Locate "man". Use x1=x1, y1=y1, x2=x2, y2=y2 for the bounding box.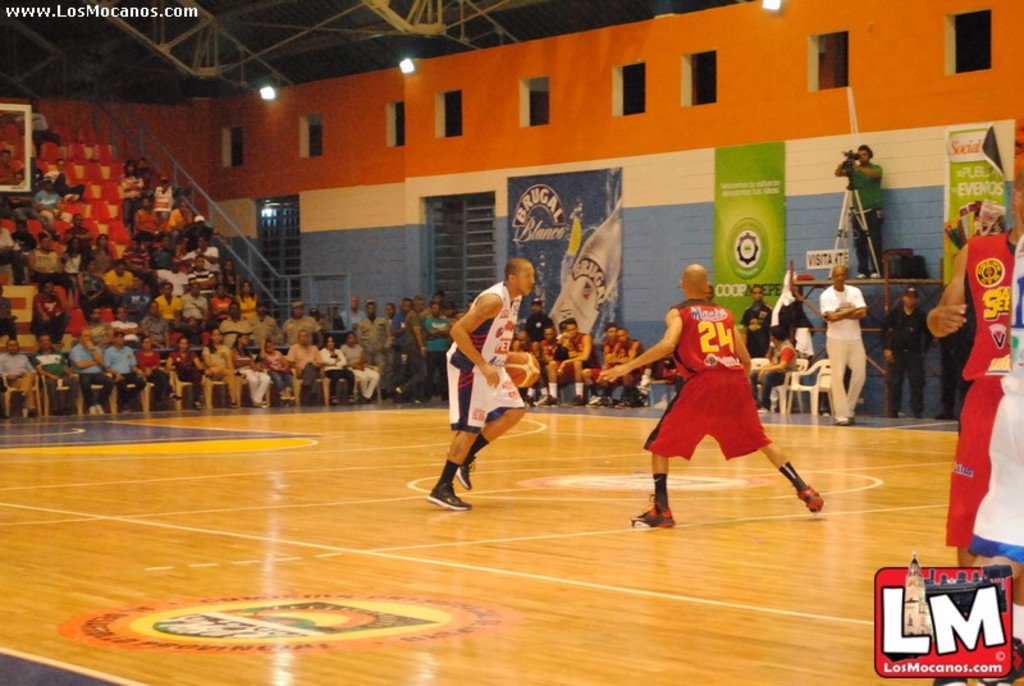
x1=828, y1=133, x2=884, y2=288.
